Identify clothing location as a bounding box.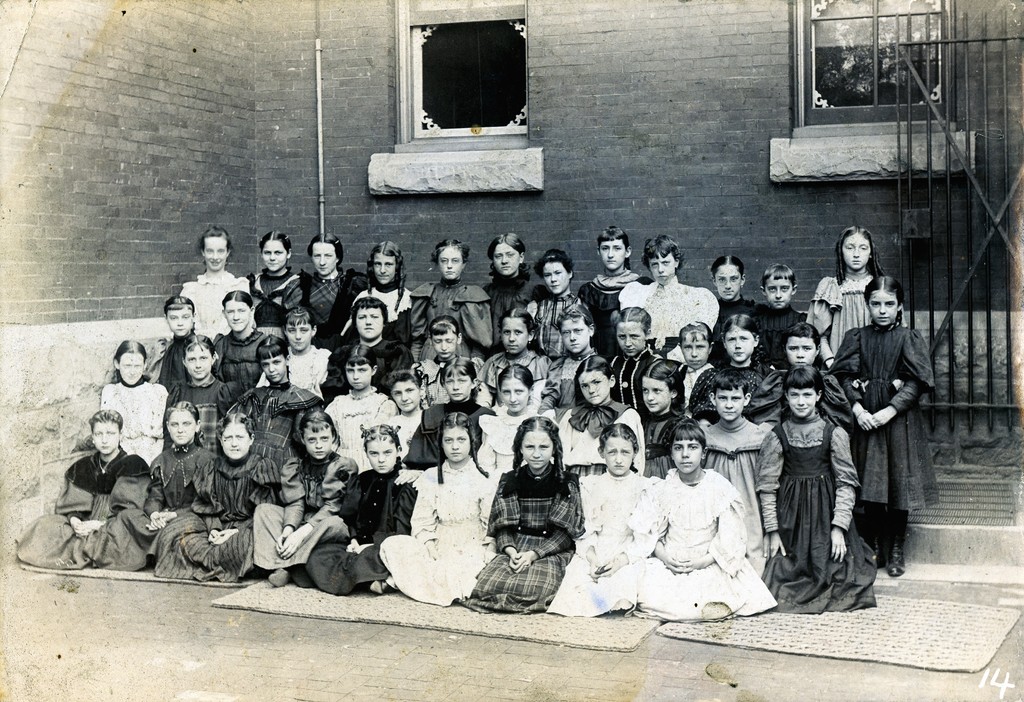
detection(250, 453, 351, 578).
